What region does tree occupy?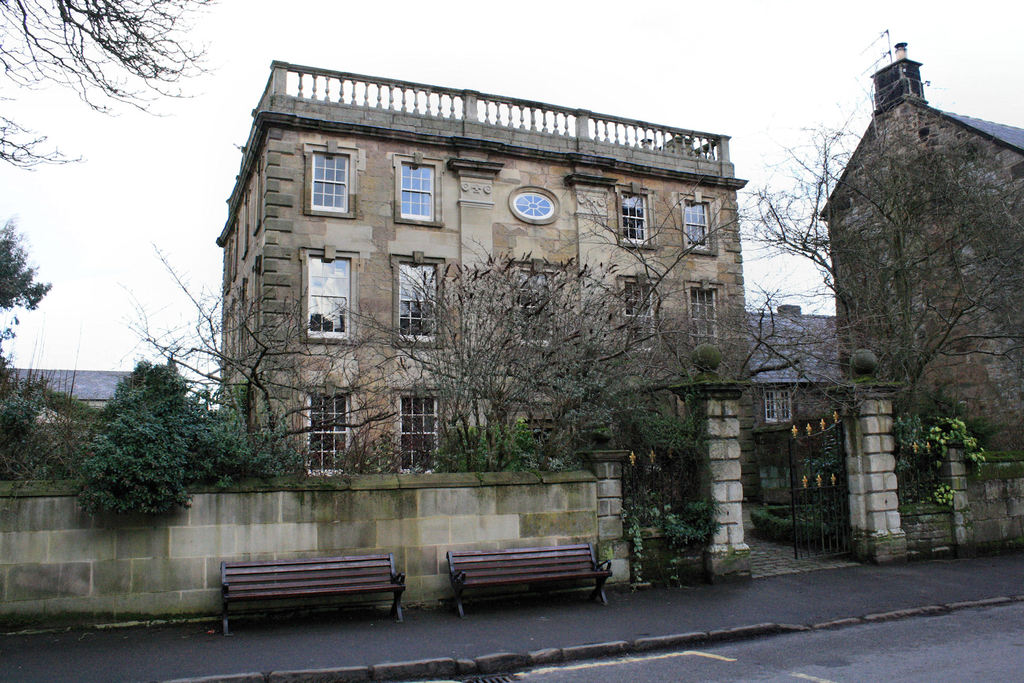
select_region(604, 338, 717, 565).
